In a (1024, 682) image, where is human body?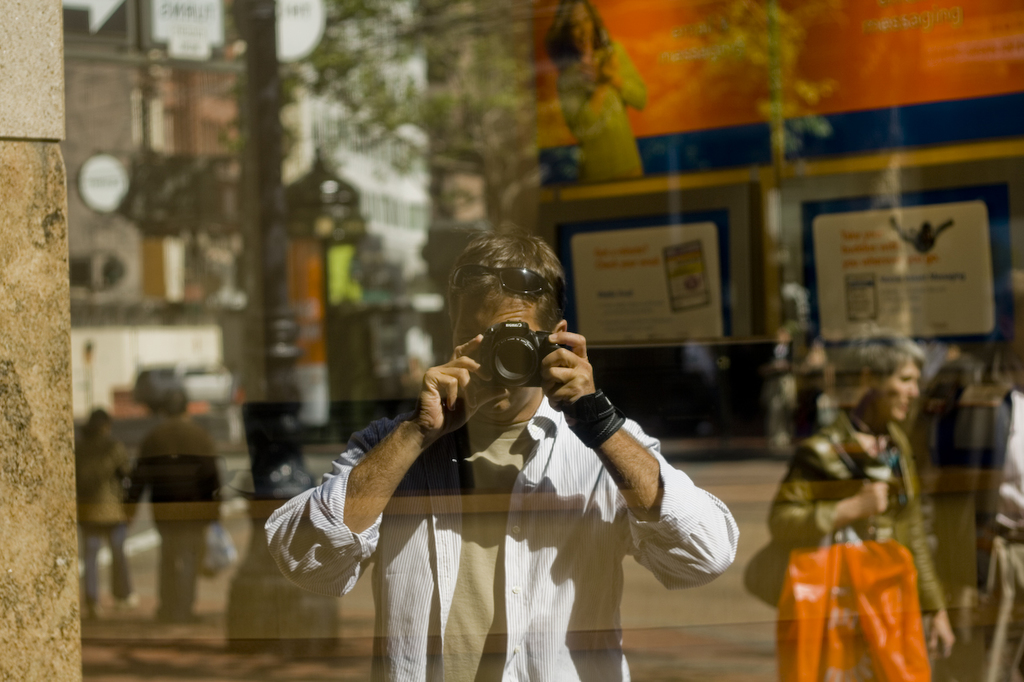
[left=555, top=43, right=649, bottom=180].
